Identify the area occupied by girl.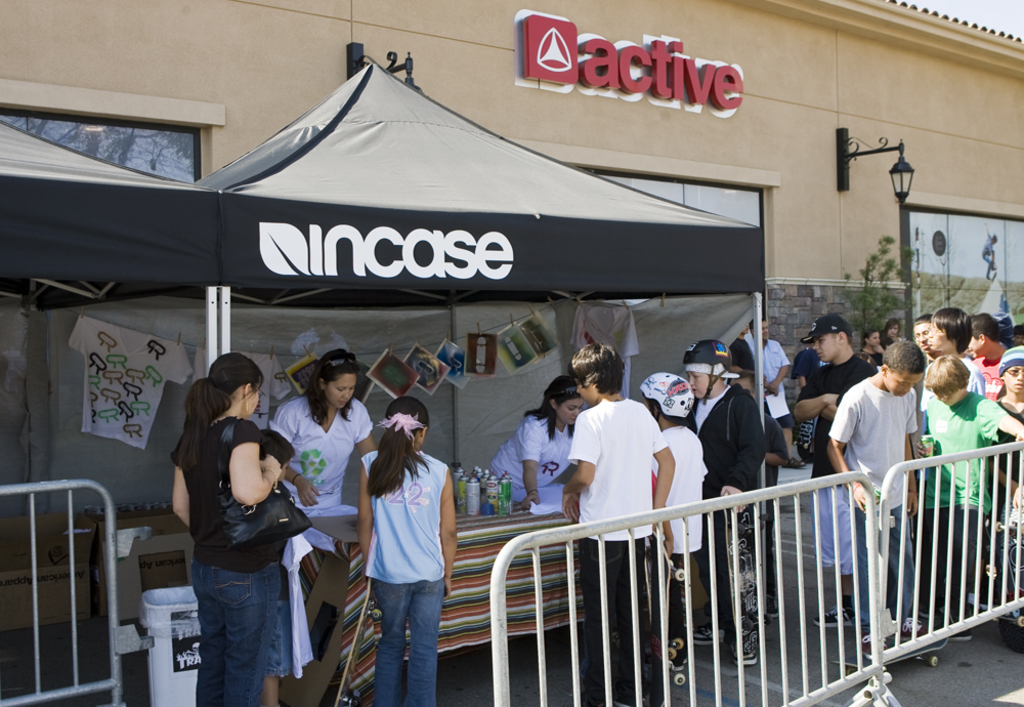
Area: bbox=(492, 372, 579, 507).
